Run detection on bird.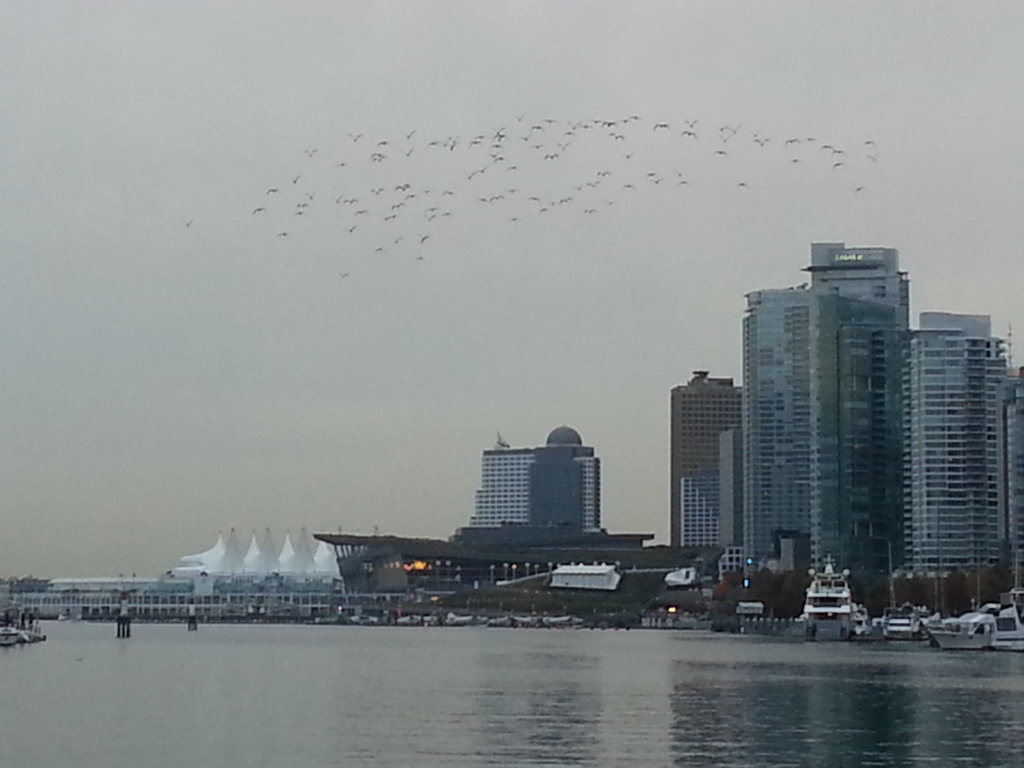
Result: [left=373, top=153, right=384, bottom=161].
